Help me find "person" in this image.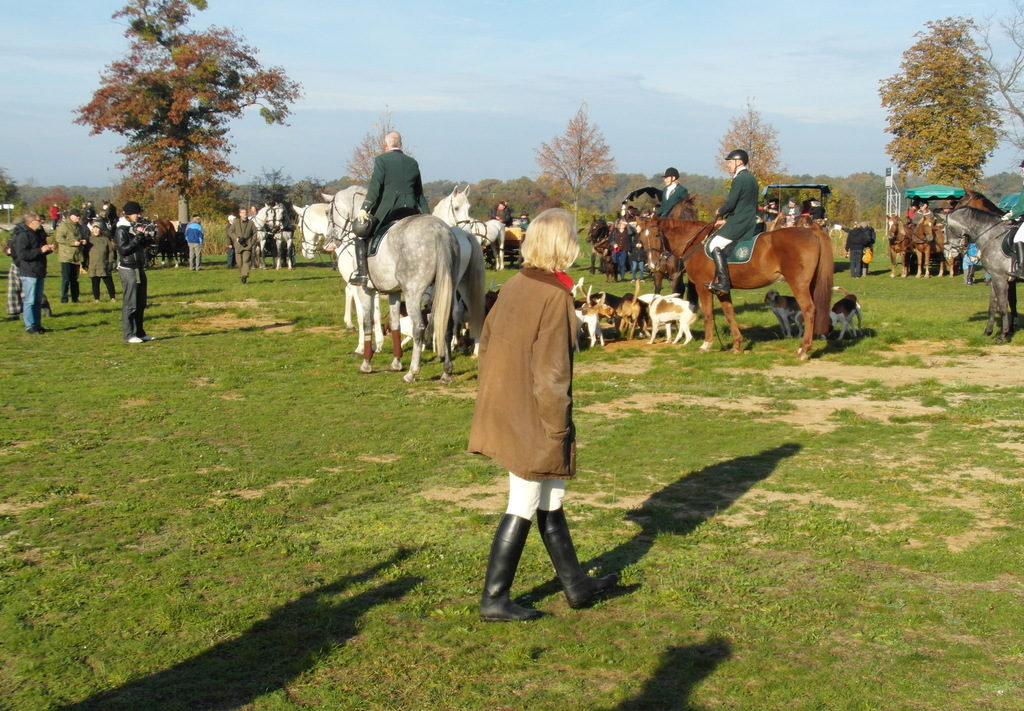
Found it: 14,211,54,335.
